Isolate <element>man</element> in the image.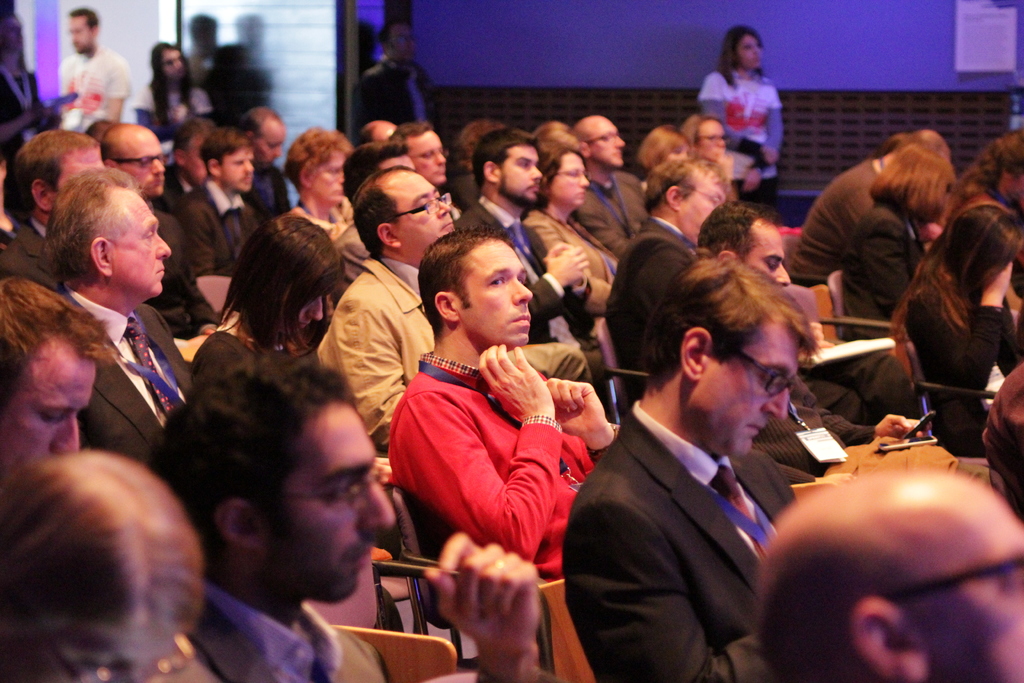
Isolated region: {"x1": 606, "y1": 154, "x2": 735, "y2": 378}.
